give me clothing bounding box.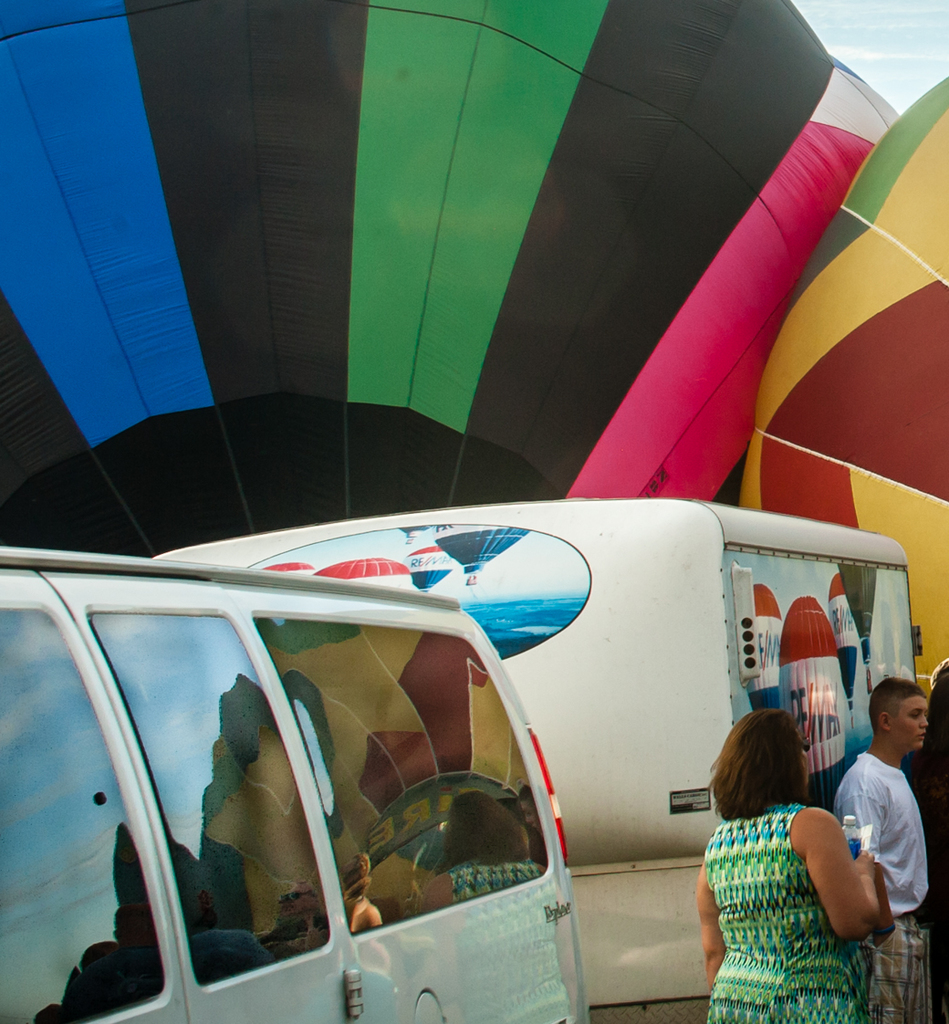
BBox(703, 804, 870, 1023).
